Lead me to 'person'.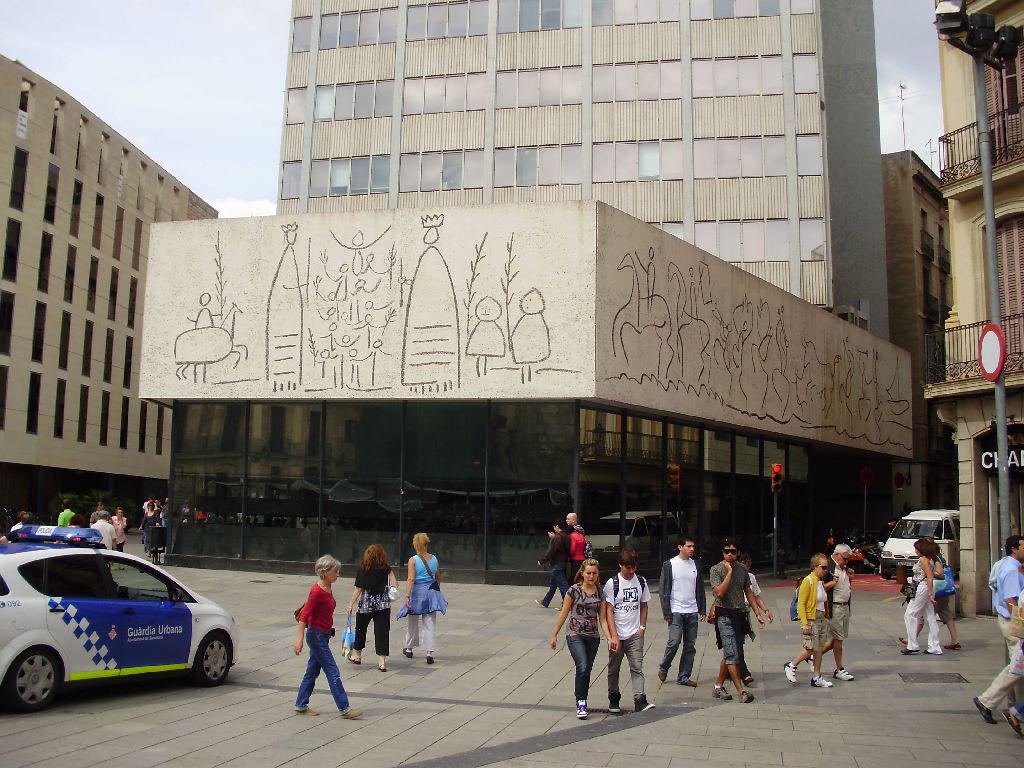
Lead to <box>344,545,400,676</box>.
